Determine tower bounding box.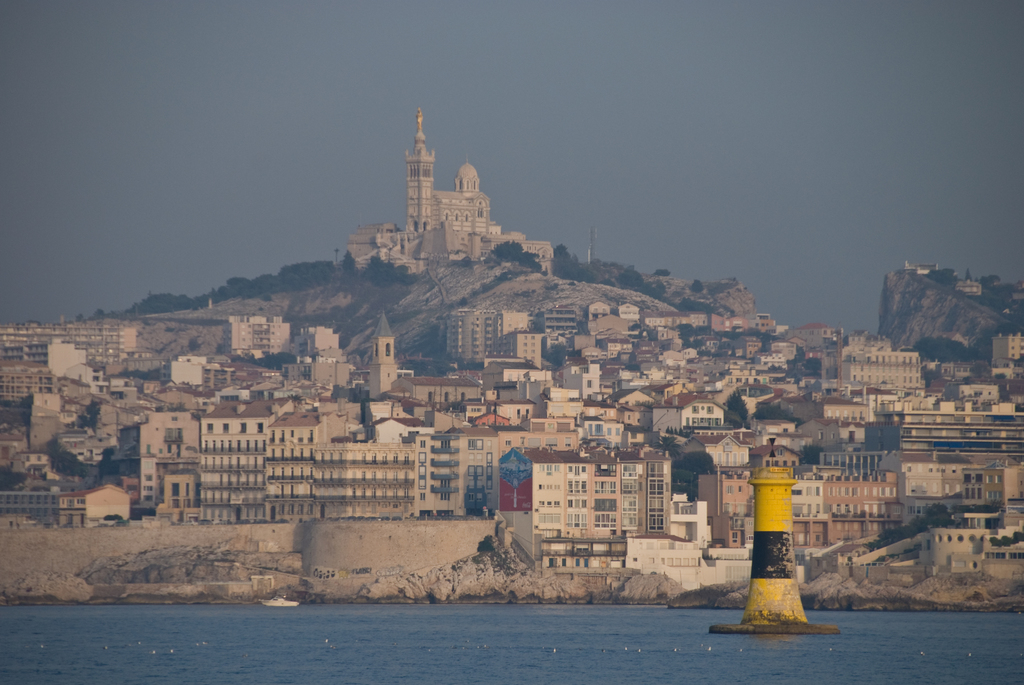
Determined: (left=737, top=457, right=810, bottom=624).
